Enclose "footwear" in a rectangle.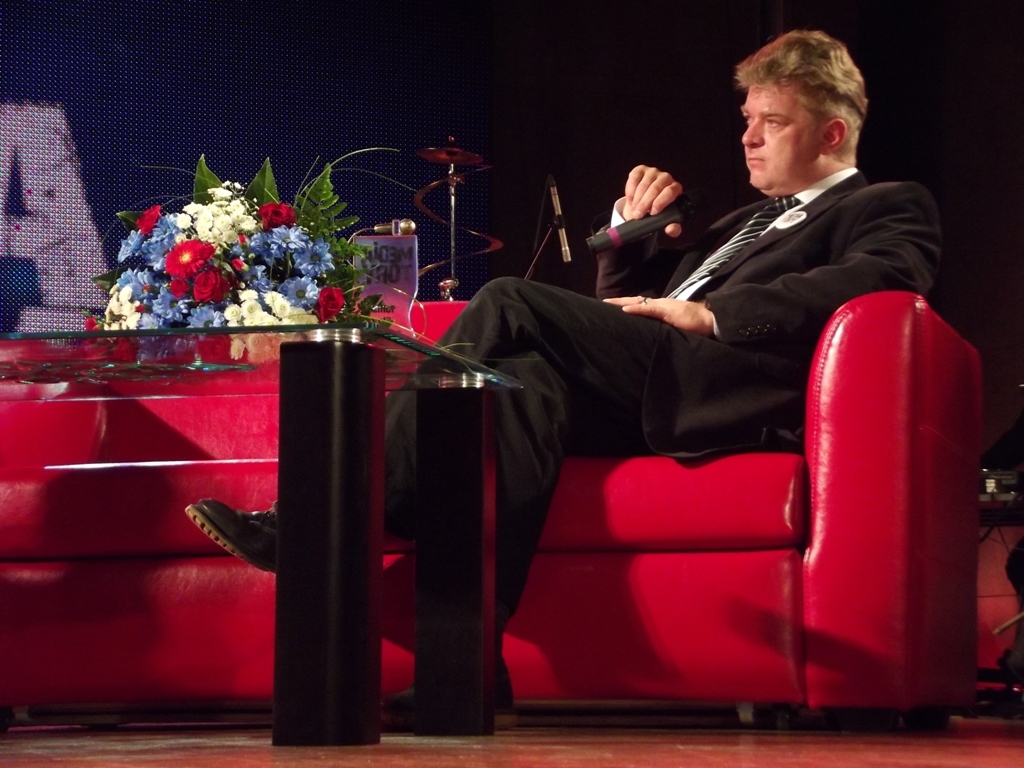
region(381, 679, 521, 733).
